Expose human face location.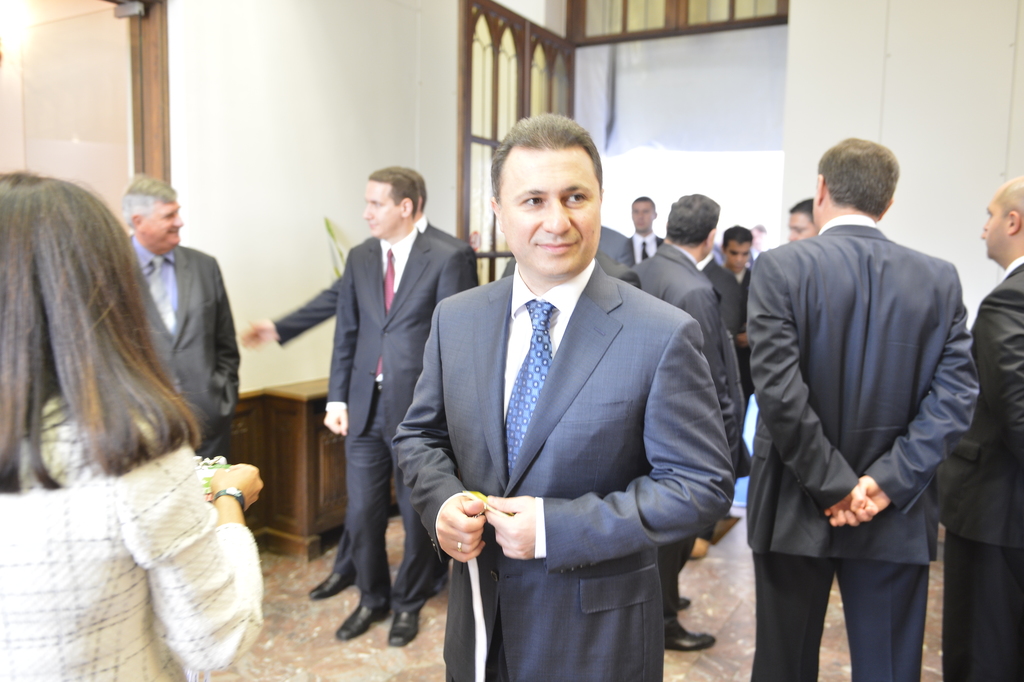
Exposed at l=751, t=226, r=765, b=248.
